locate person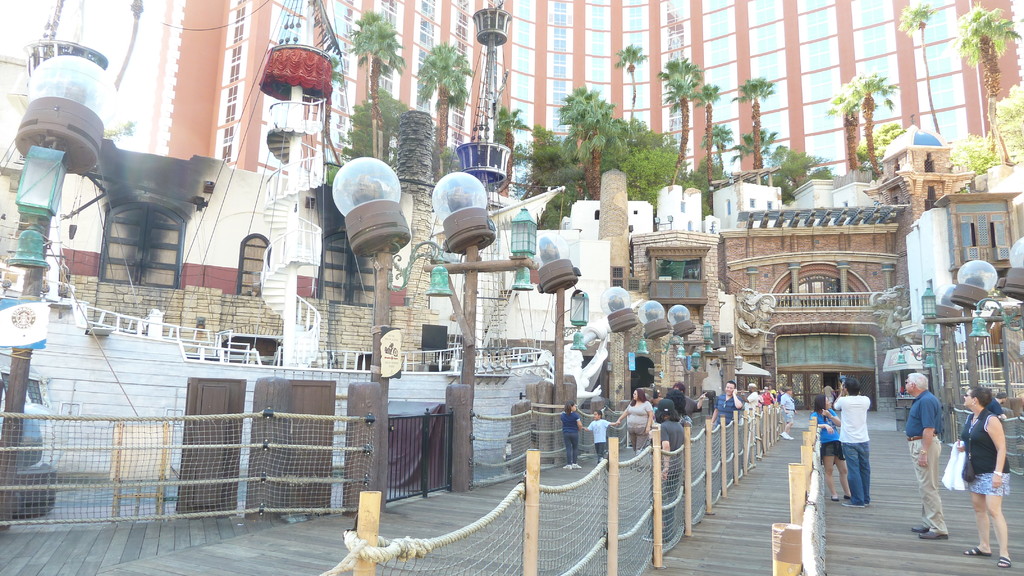
Rect(614, 385, 655, 460)
